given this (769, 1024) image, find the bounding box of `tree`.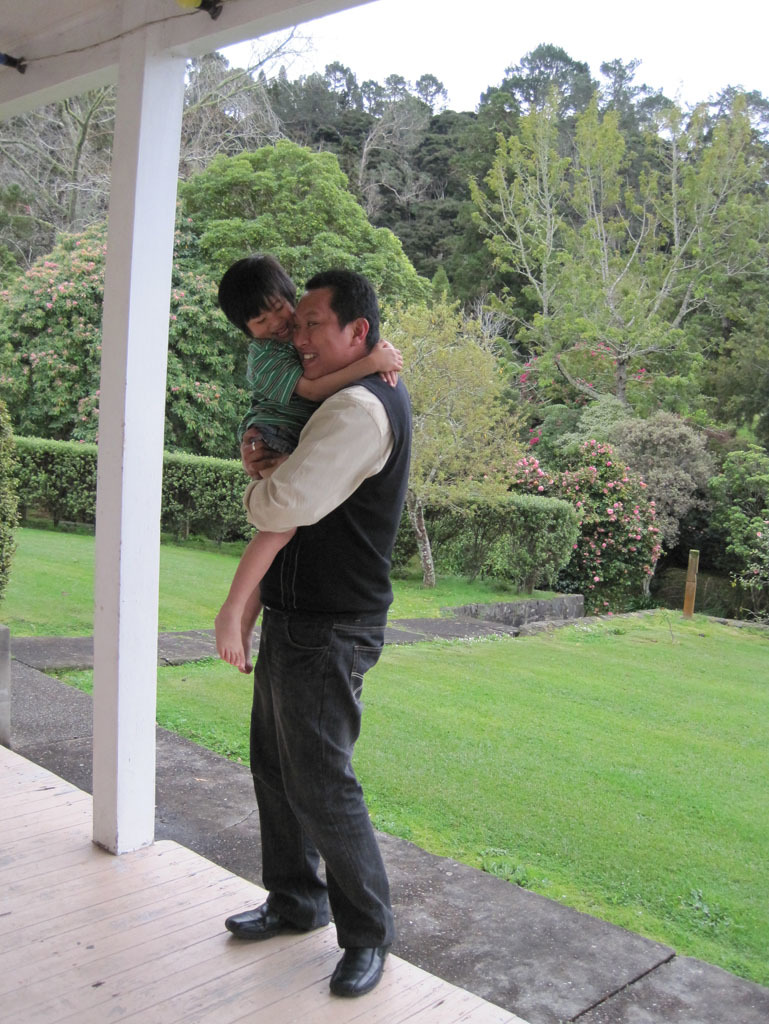
select_region(459, 79, 768, 409).
